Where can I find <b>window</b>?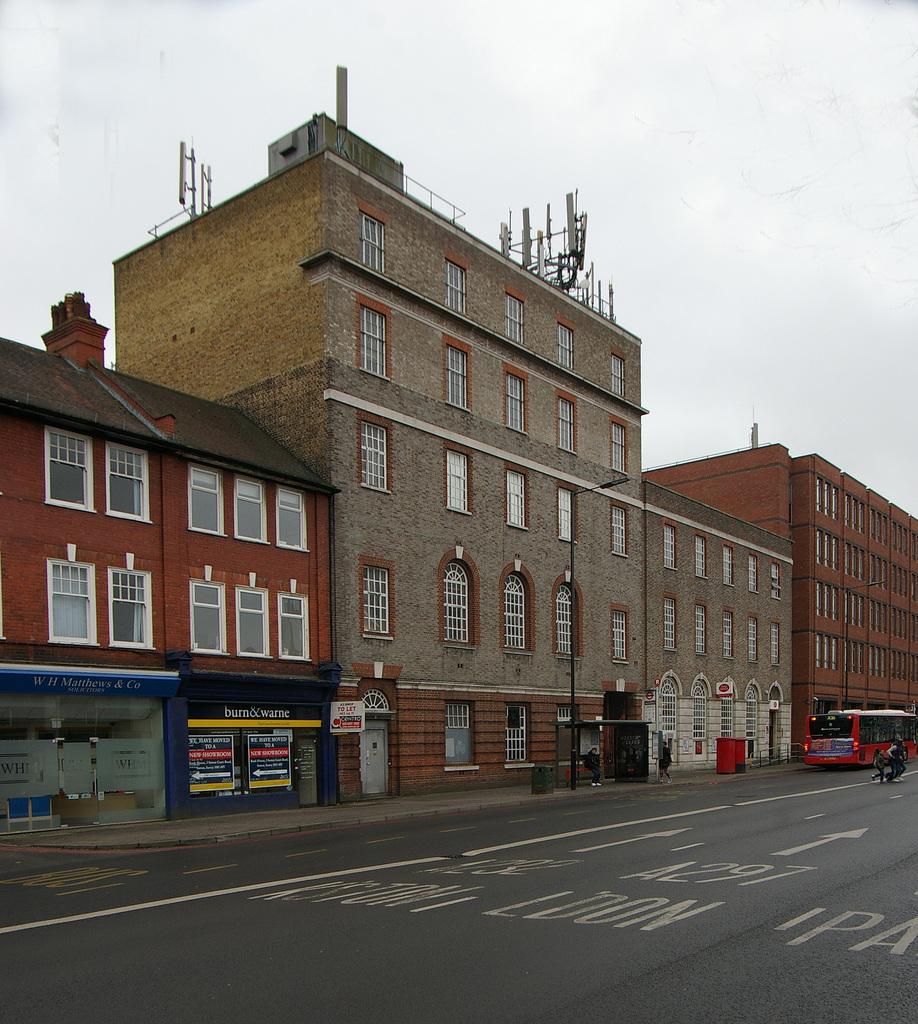
You can find it at (x1=658, y1=520, x2=677, y2=571).
